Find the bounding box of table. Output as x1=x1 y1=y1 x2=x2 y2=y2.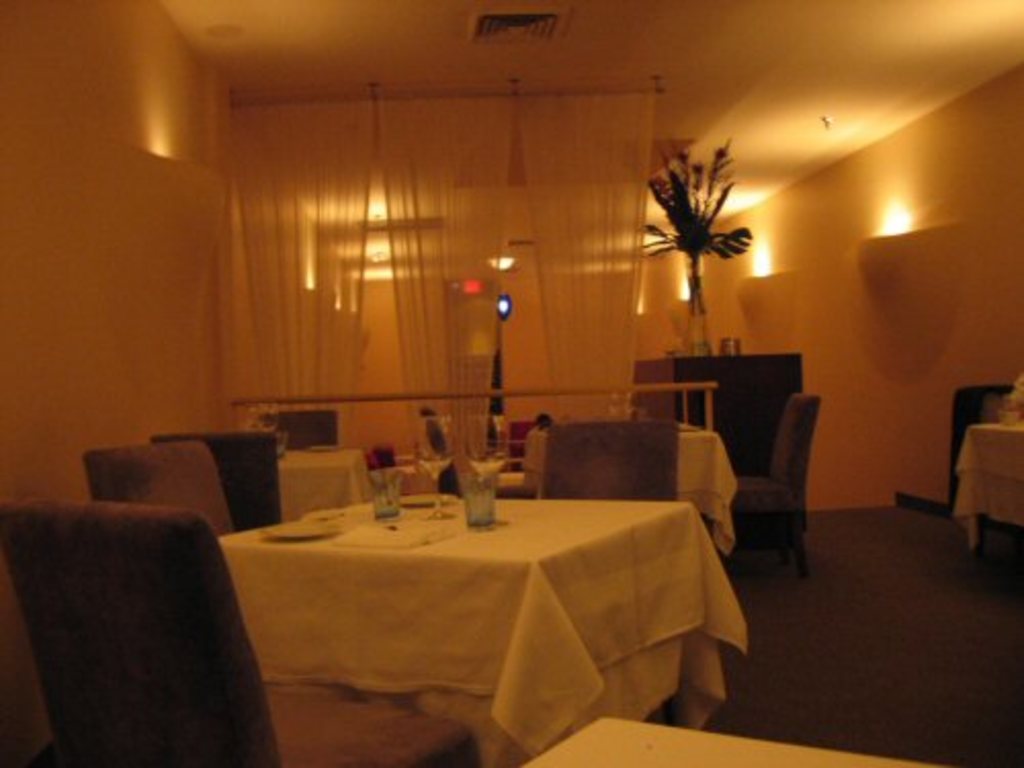
x1=526 y1=723 x2=934 y2=766.
